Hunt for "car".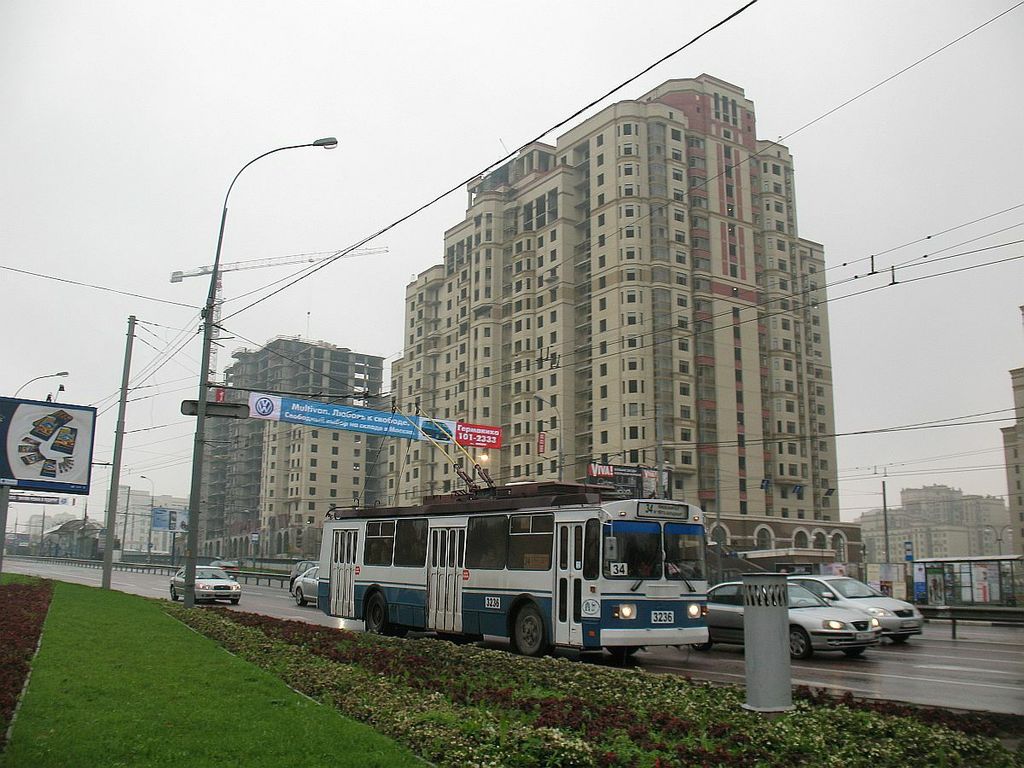
Hunted down at <bbox>798, 571, 926, 643</bbox>.
